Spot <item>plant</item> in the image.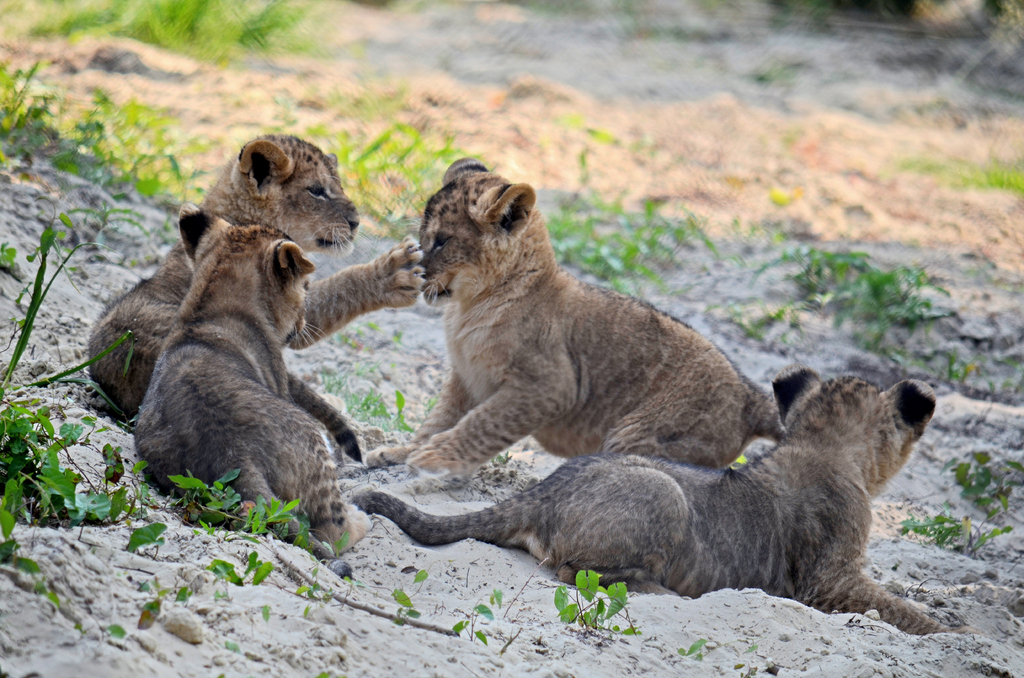
<item>plant</item> found at [left=488, top=441, right=519, bottom=469].
